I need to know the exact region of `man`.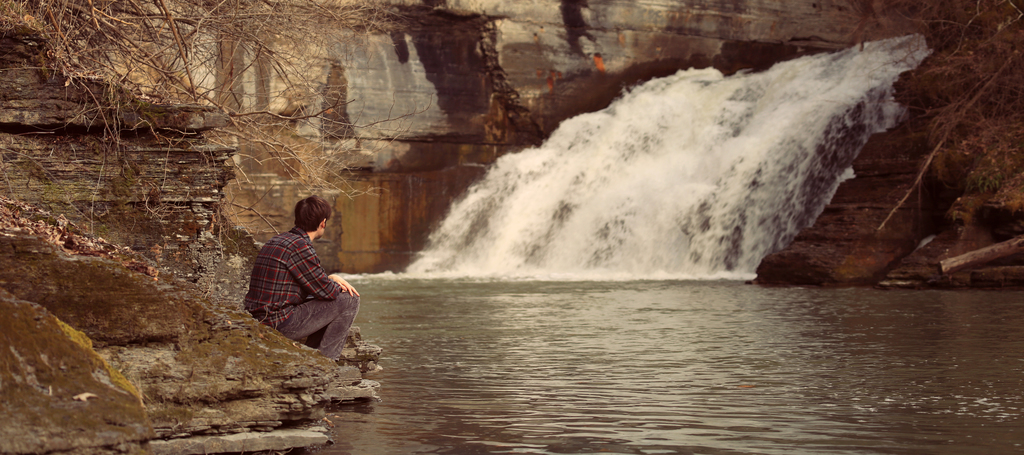
Region: locate(230, 194, 371, 365).
